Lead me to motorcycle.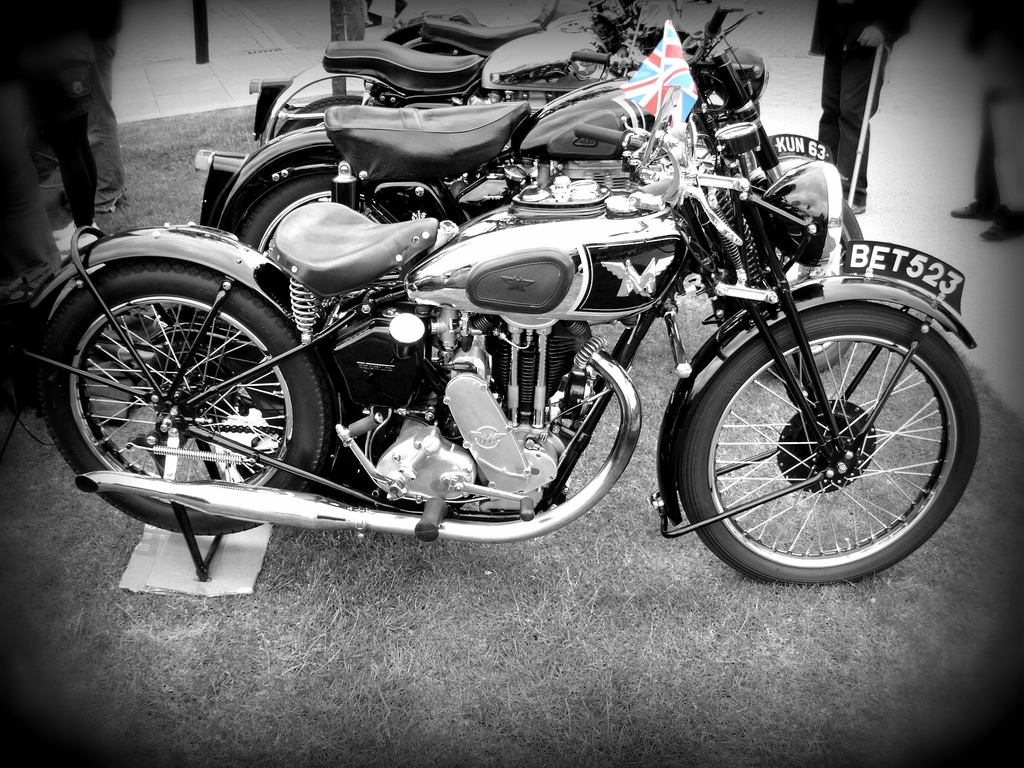
Lead to {"x1": 0, "y1": 90, "x2": 980, "y2": 586}.
